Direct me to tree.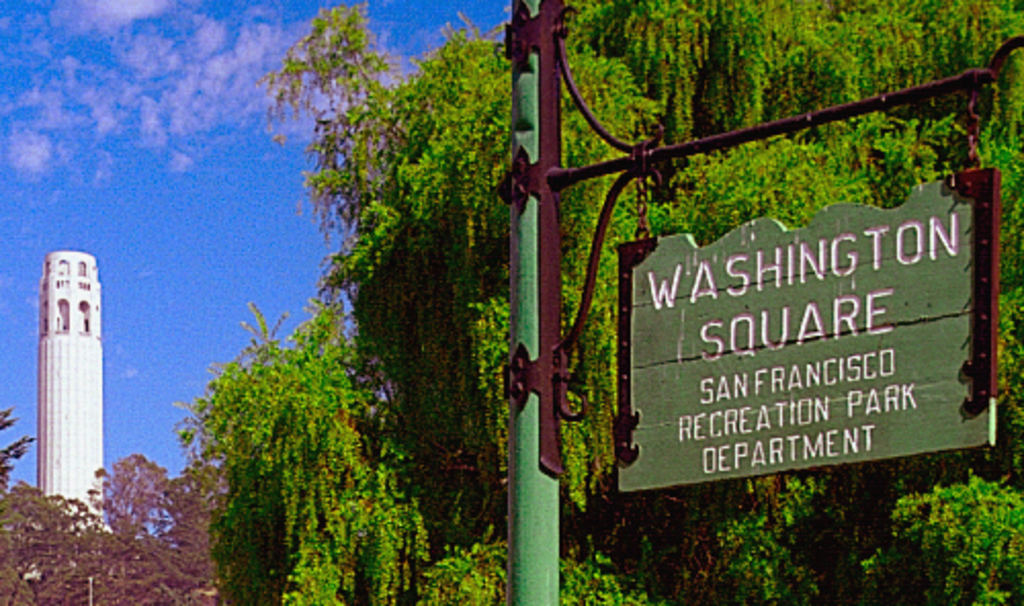
Direction: region(170, 305, 457, 604).
